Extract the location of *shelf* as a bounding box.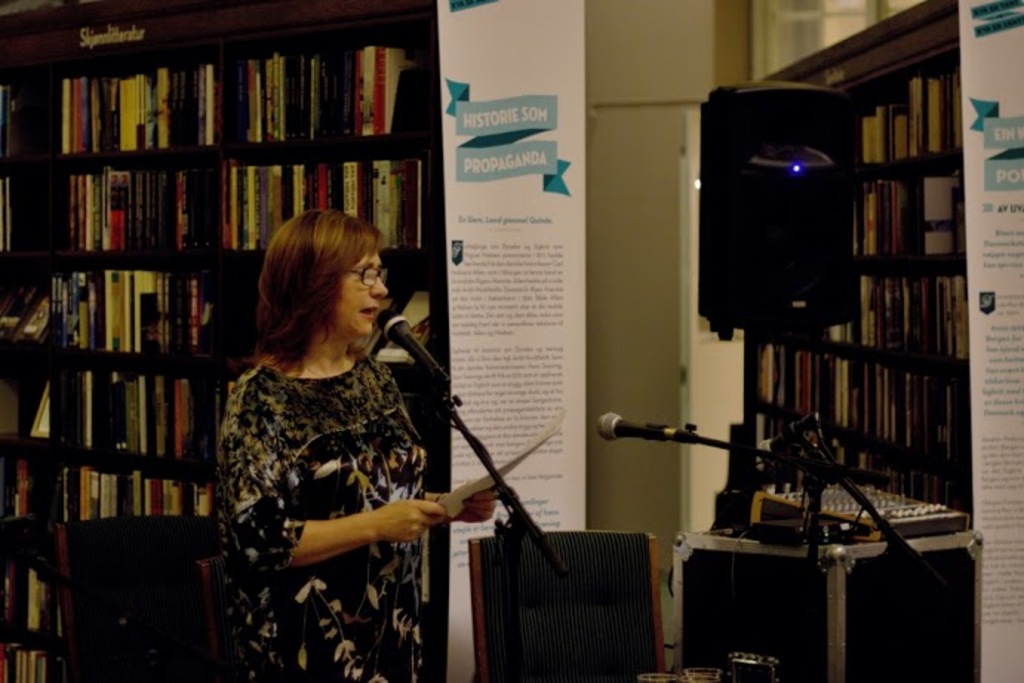
locate(22, 13, 443, 682).
